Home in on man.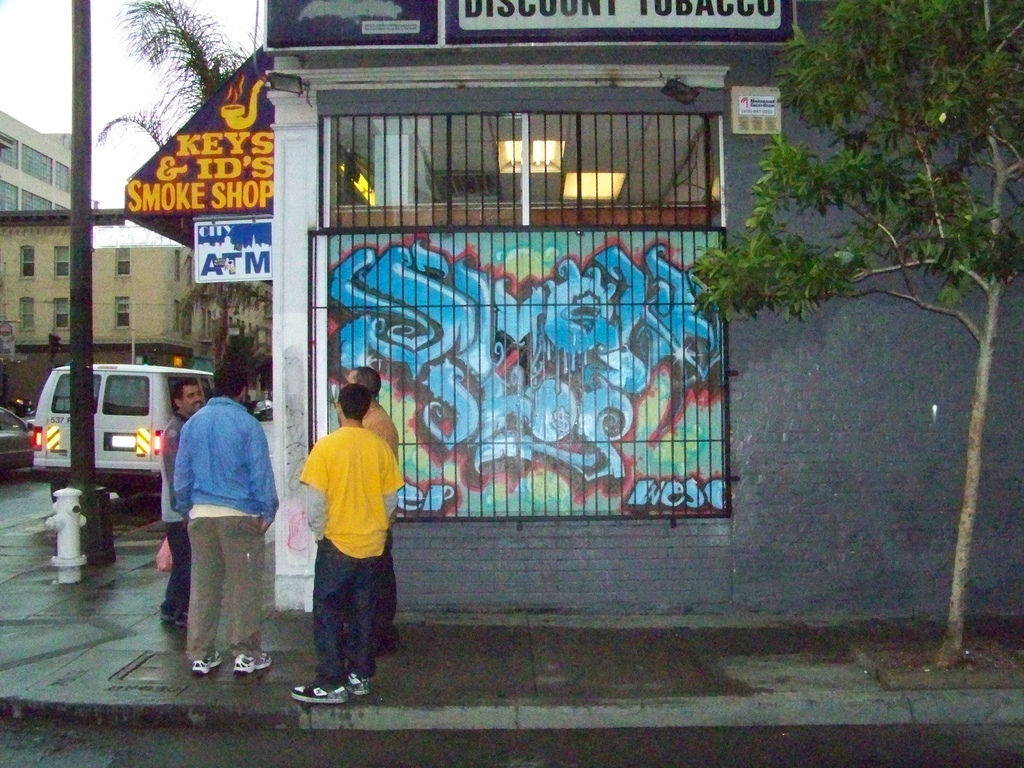
Homed in at 157,377,202,625.
